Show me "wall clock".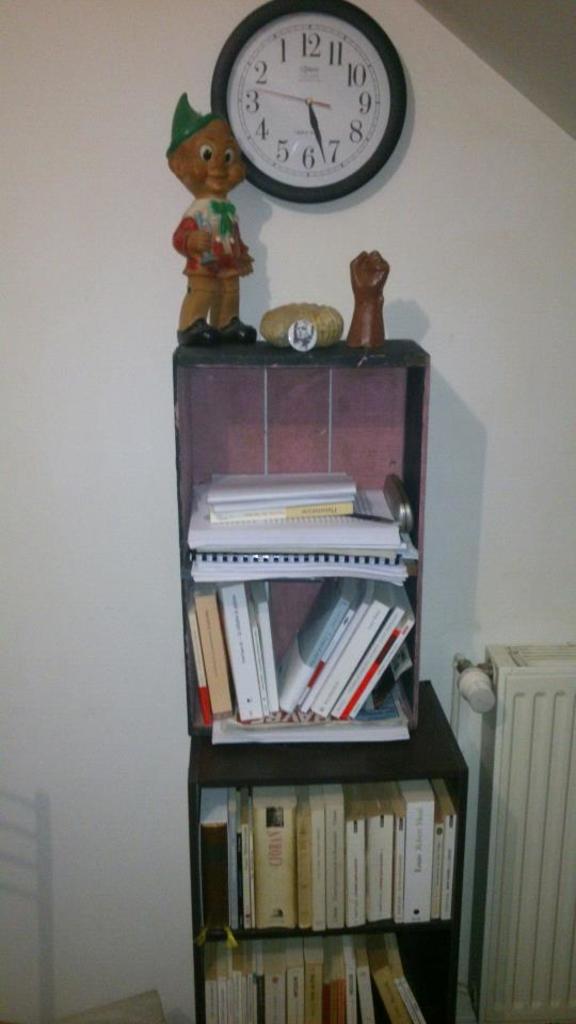
"wall clock" is here: pyautogui.locateOnScreen(208, 1, 405, 197).
